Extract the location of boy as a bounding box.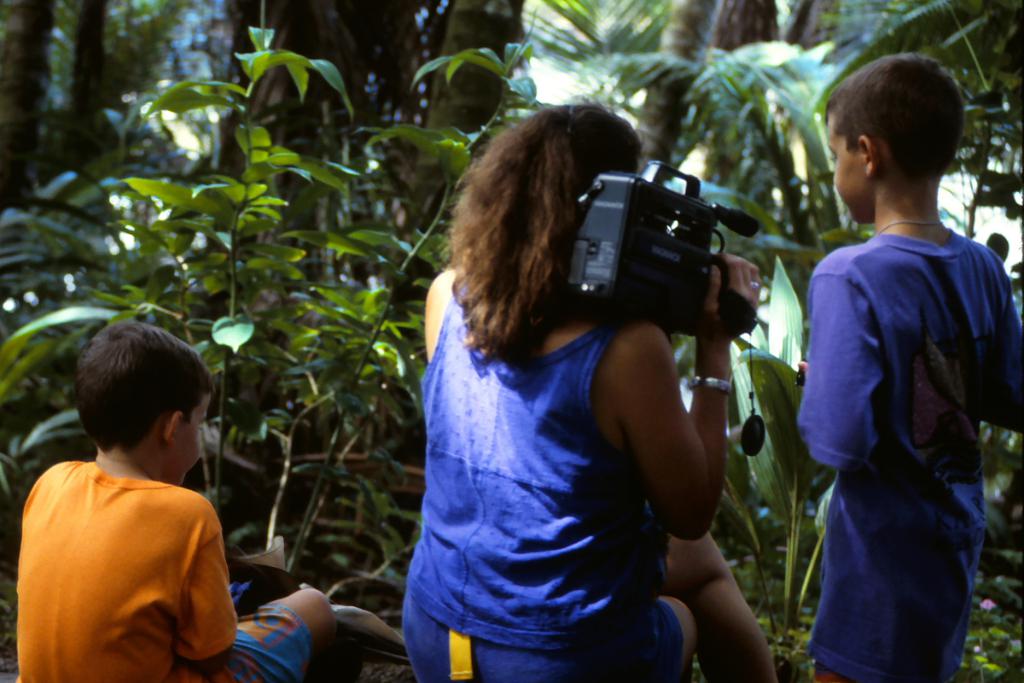
pyautogui.locateOnScreen(793, 61, 1023, 682).
